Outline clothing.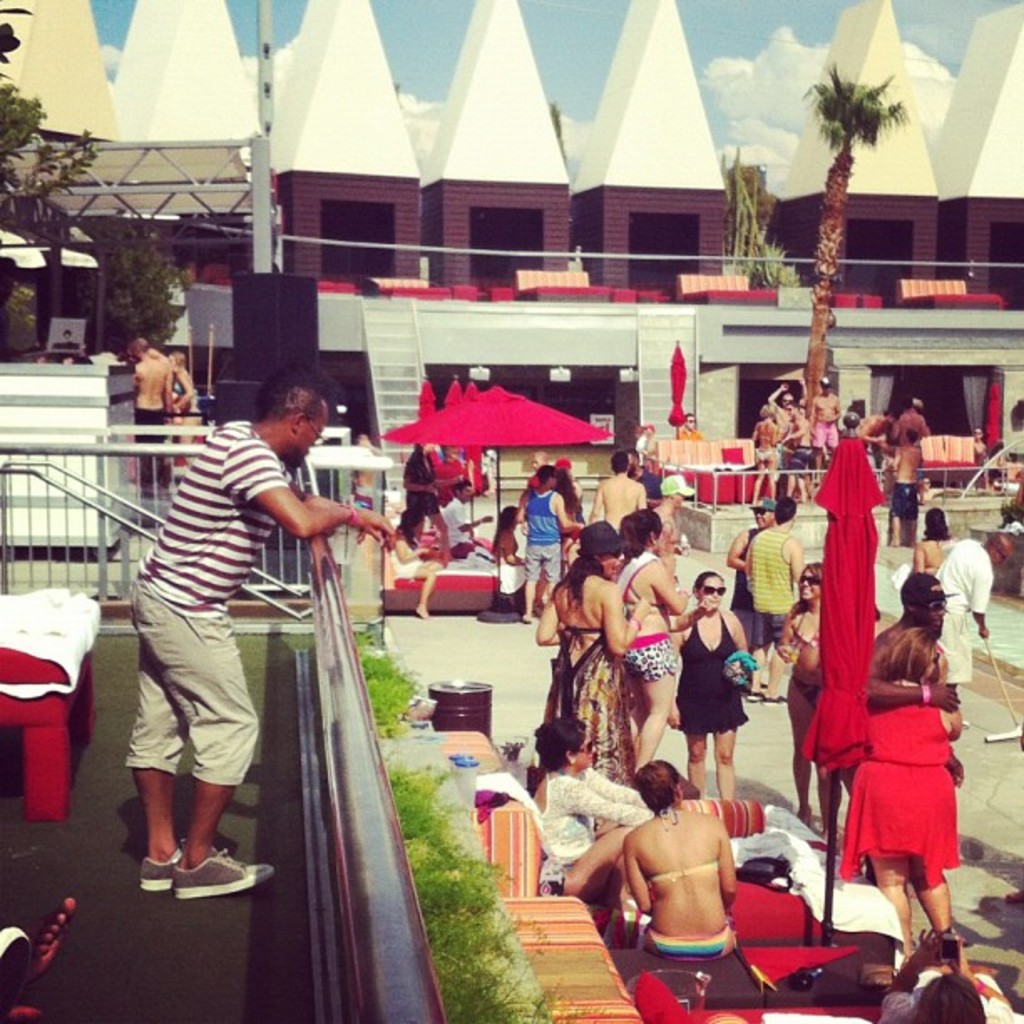
Outline: [x1=893, y1=485, x2=914, y2=525].
